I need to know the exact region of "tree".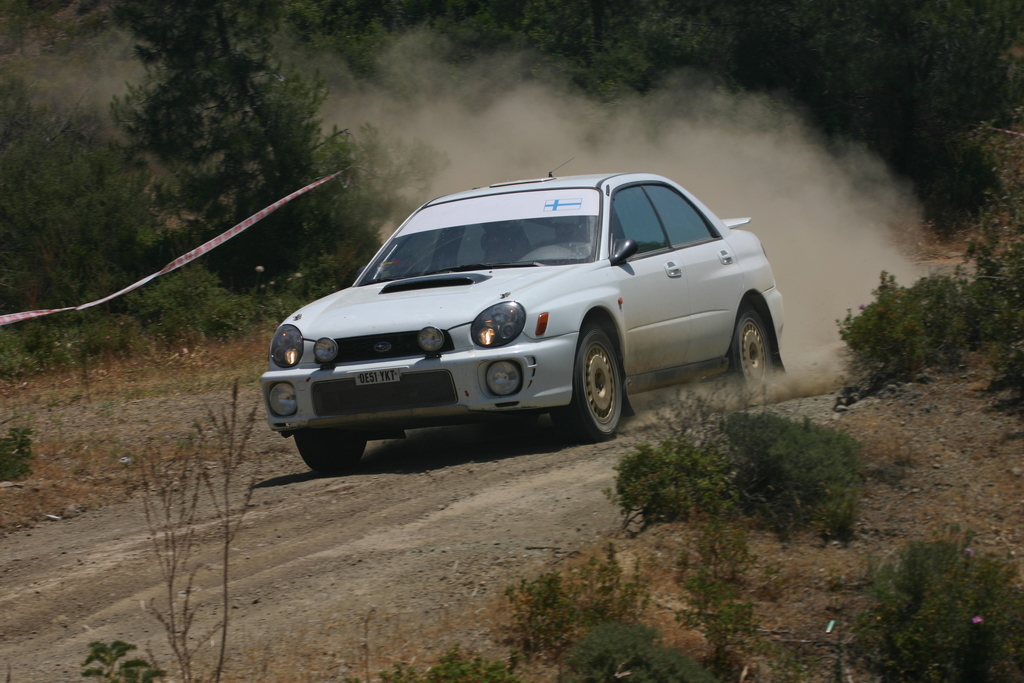
Region: bbox(0, 0, 122, 314).
